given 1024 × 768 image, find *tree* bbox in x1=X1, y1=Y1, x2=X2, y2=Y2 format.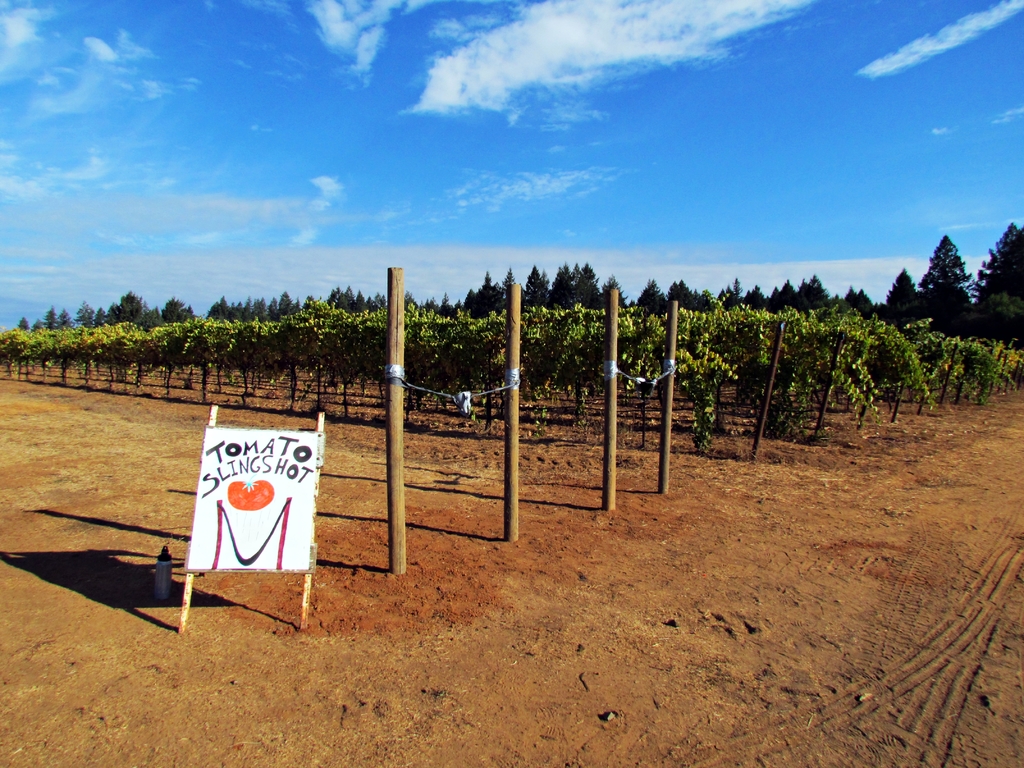
x1=75, y1=299, x2=97, y2=329.
